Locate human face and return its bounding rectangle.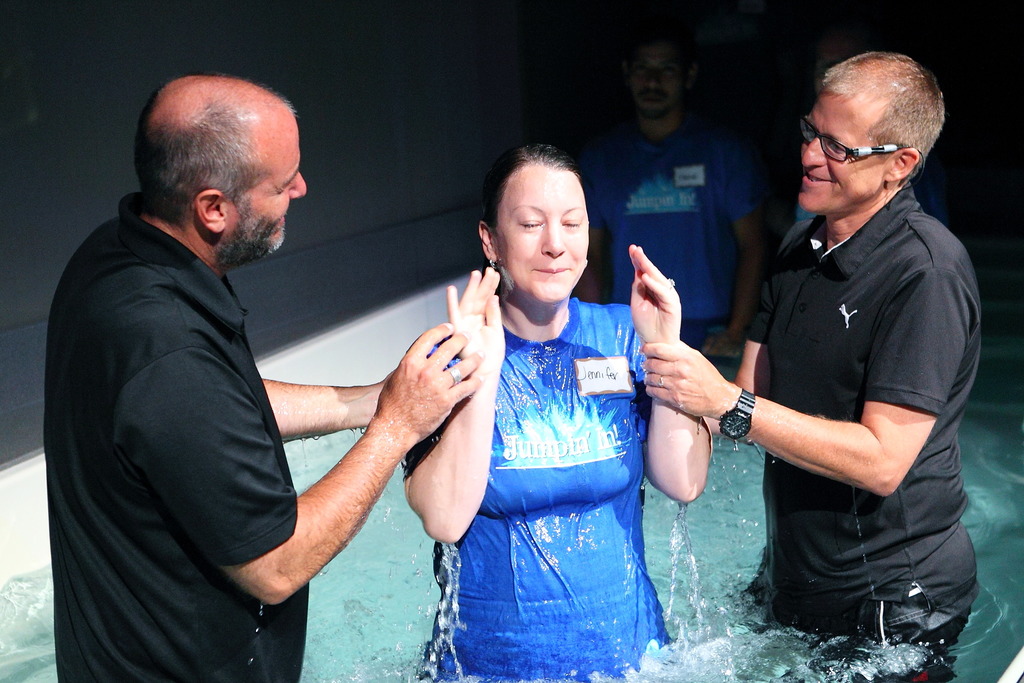
locate(801, 94, 883, 208).
